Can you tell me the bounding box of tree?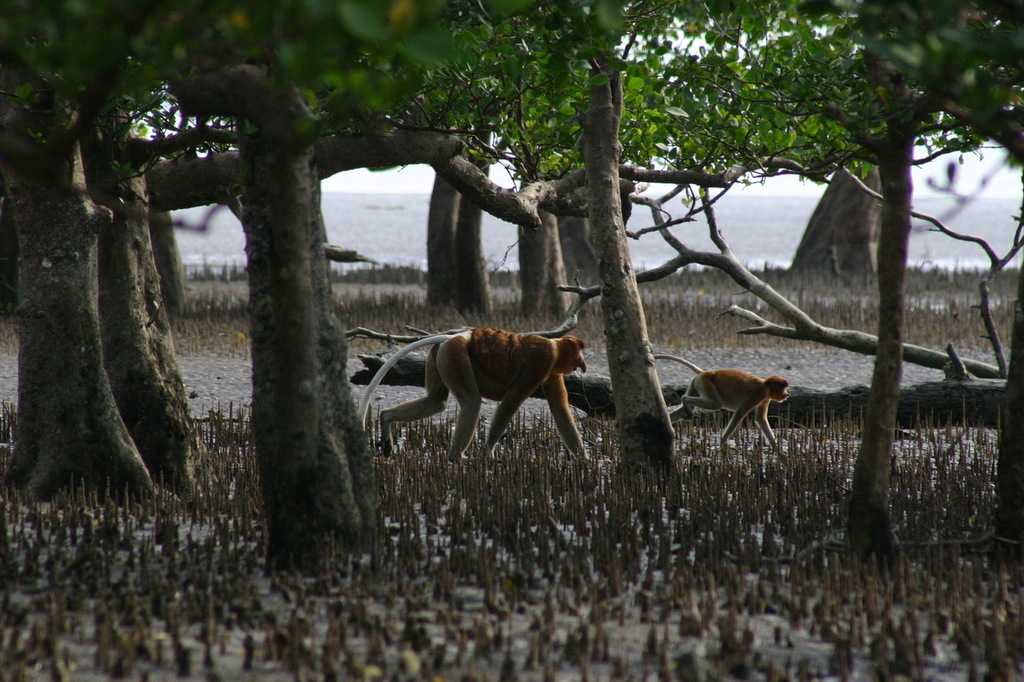
[x1=8, y1=71, x2=198, y2=507].
